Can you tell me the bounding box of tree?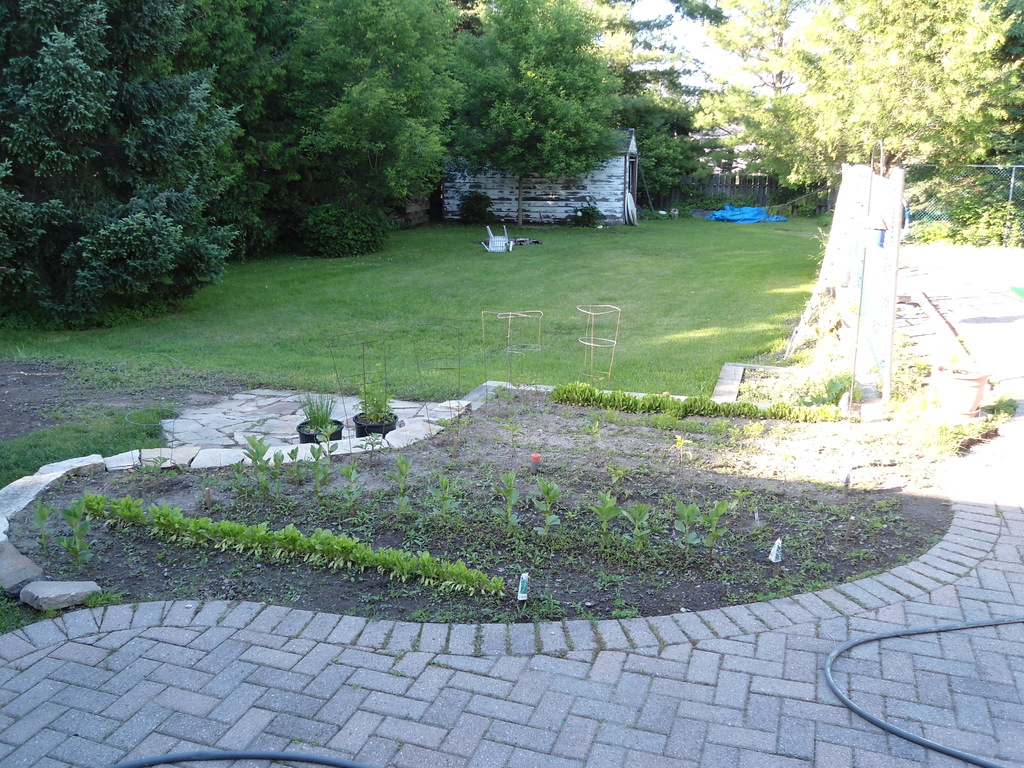
675 1 1023 218.
